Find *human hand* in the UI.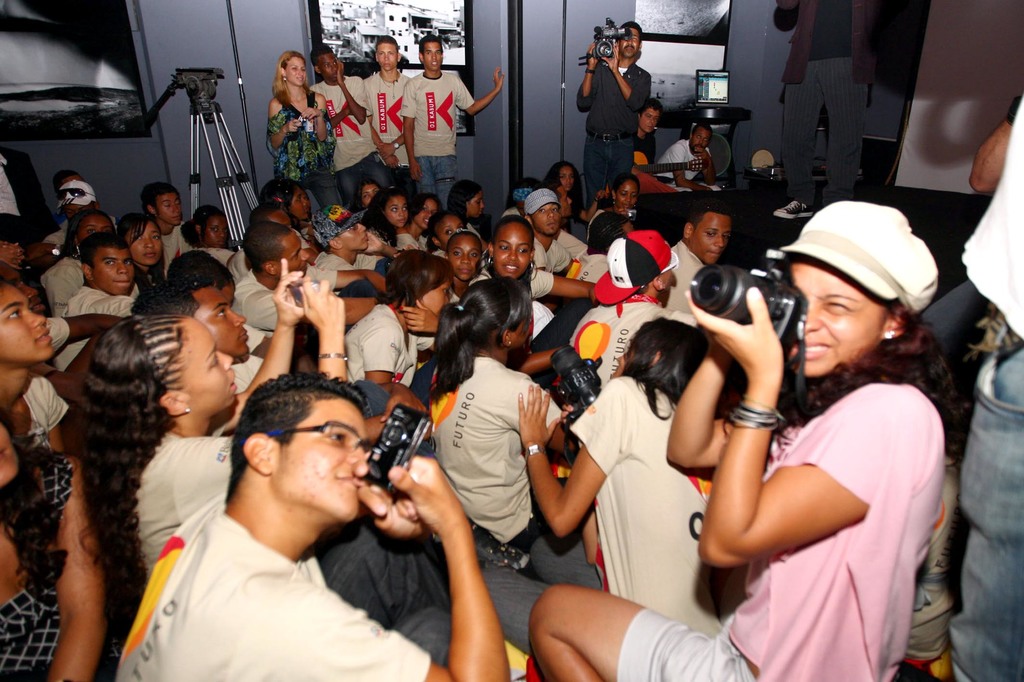
UI element at (x1=355, y1=483, x2=428, y2=542).
